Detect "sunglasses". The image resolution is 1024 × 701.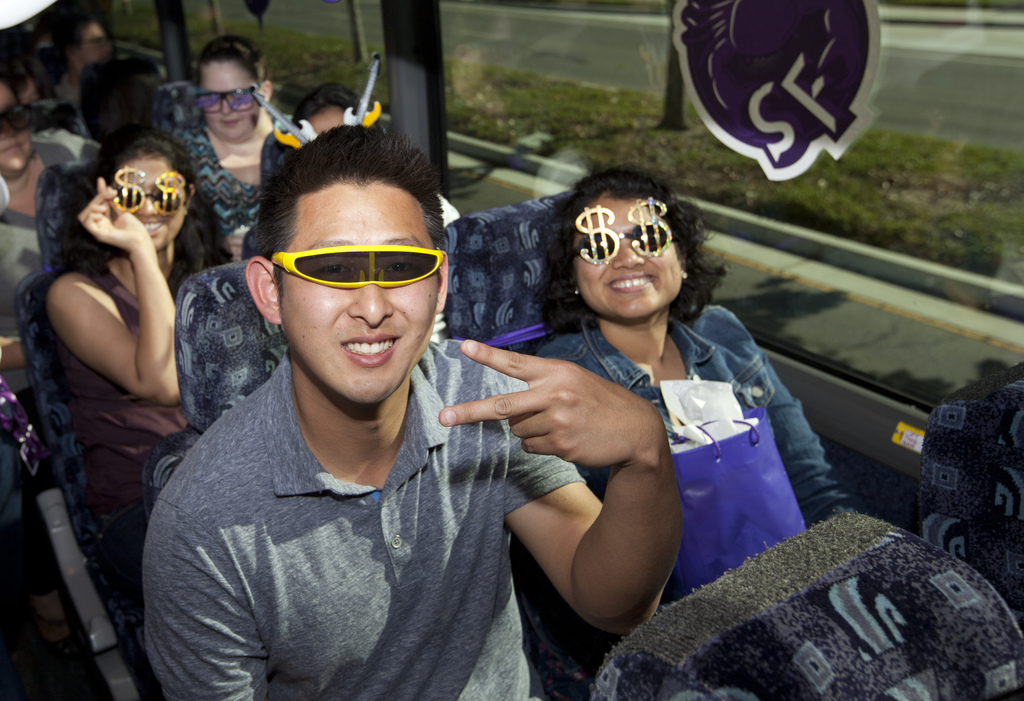
bbox=(577, 194, 673, 266).
